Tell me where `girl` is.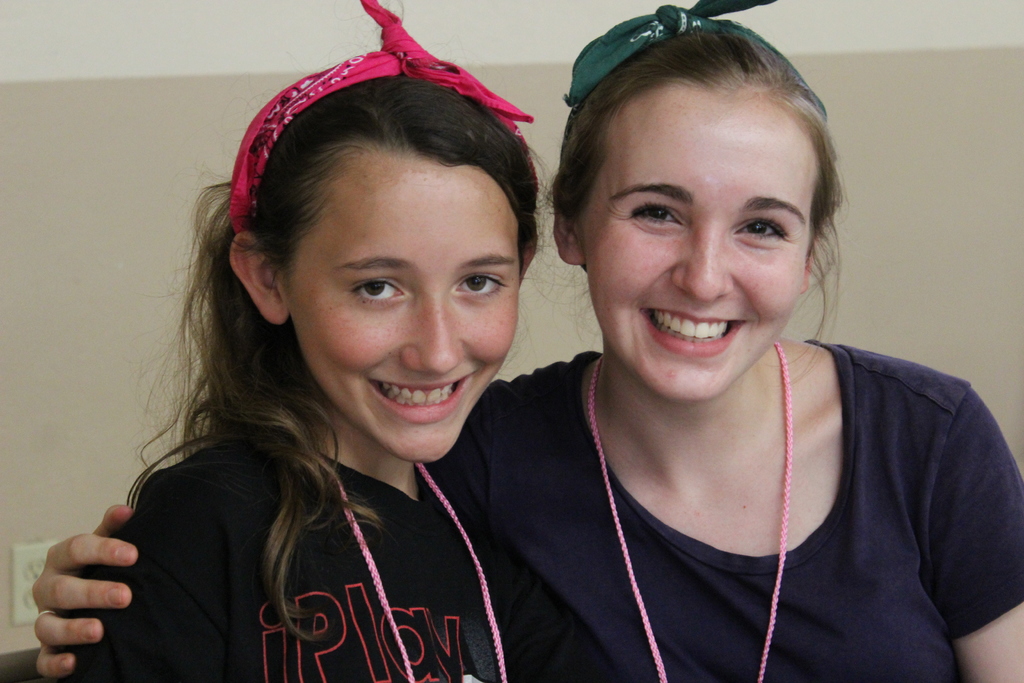
`girl` is at region(31, 0, 1023, 682).
